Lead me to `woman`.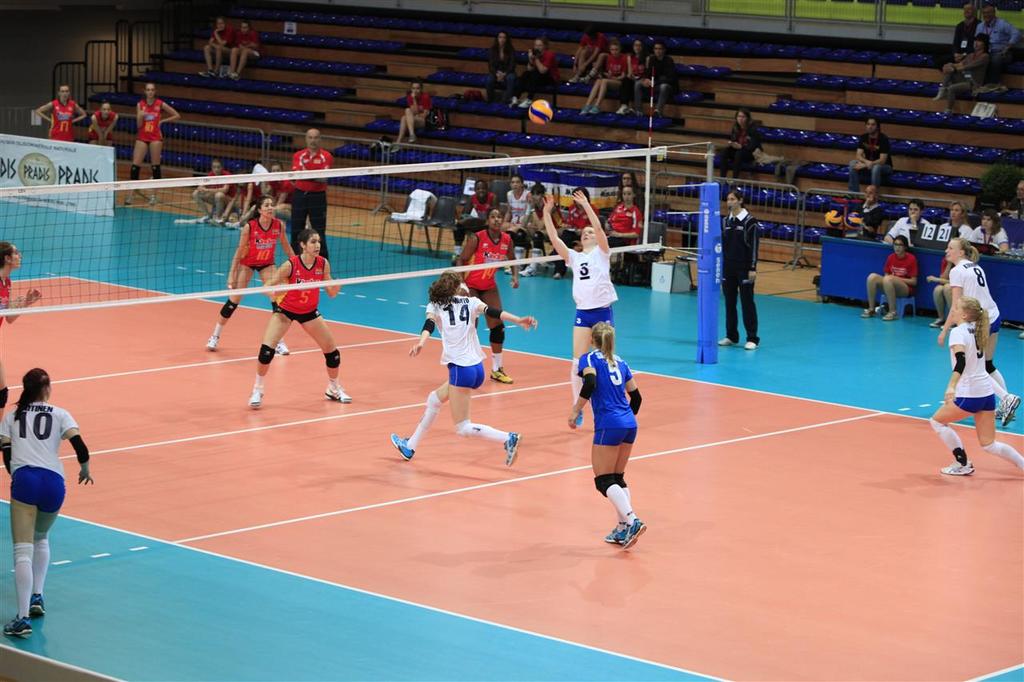
Lead to x1=454 y1=185 x2=495 y2=270.
